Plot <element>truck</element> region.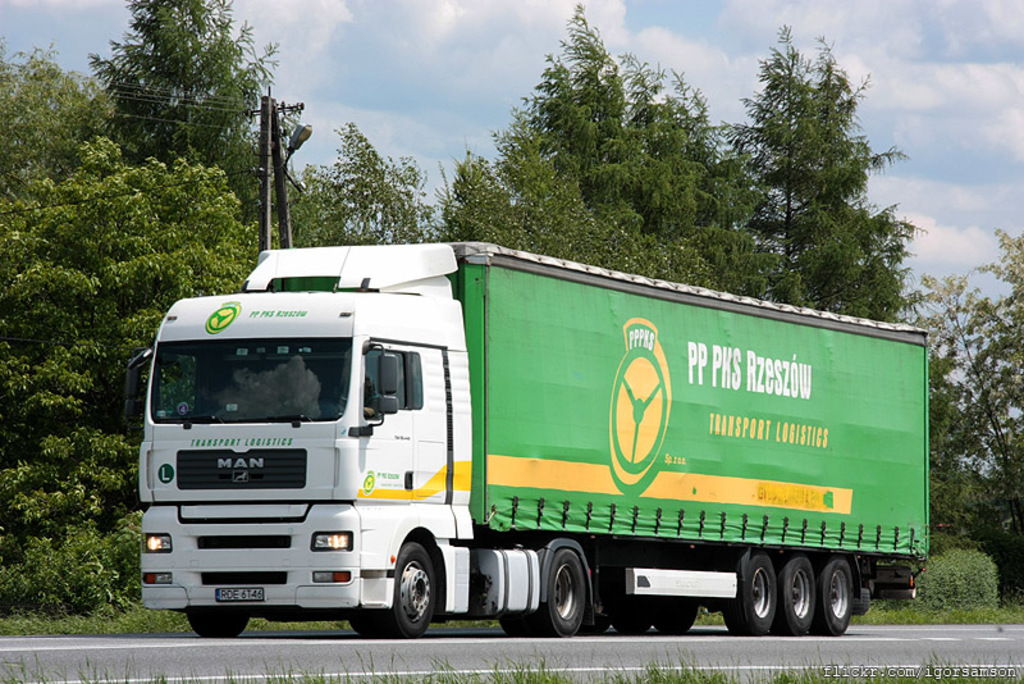
Plotted at x1=134 y1=242 x2=945 y2=655.
